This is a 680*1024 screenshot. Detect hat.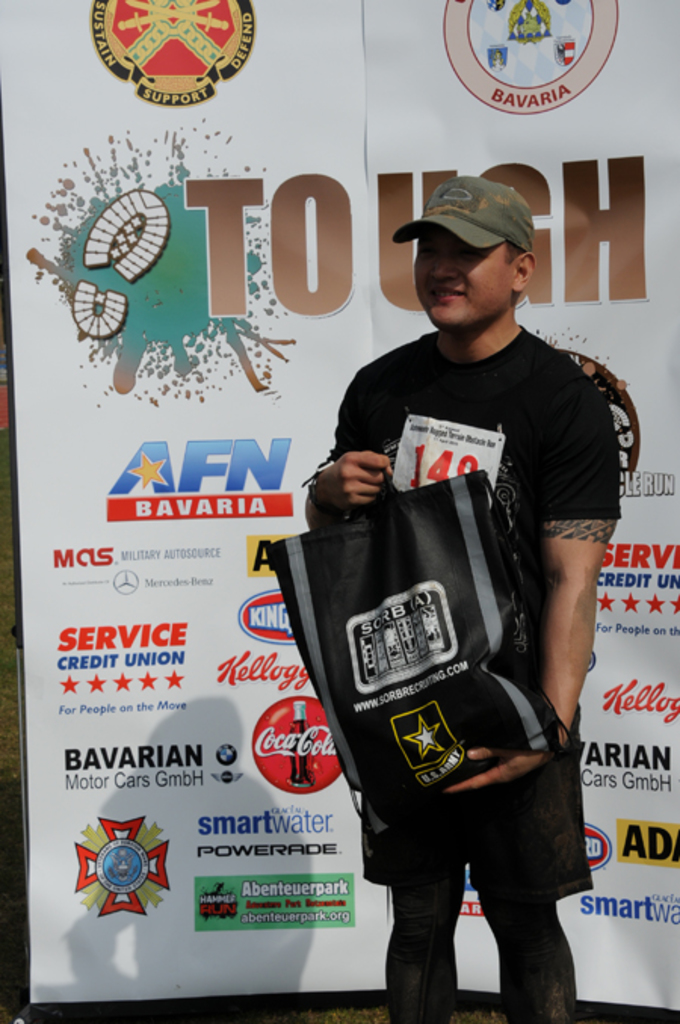
[393, 174, 530, 252].
